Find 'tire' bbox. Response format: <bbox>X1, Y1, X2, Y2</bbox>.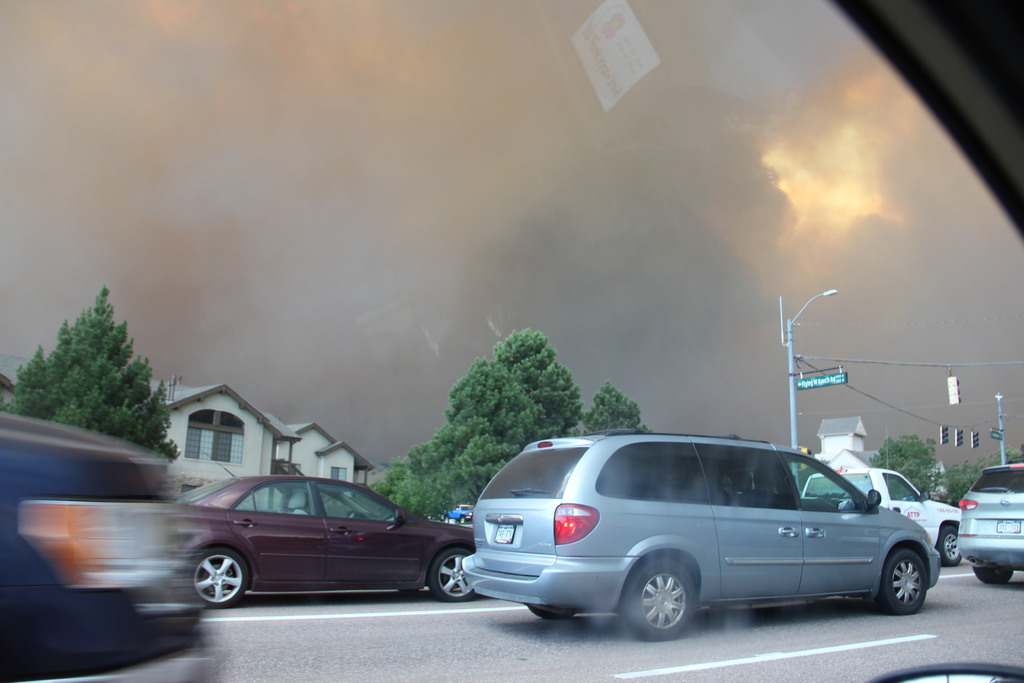
<bbox>528, 605, 572, 621</bbox>.
